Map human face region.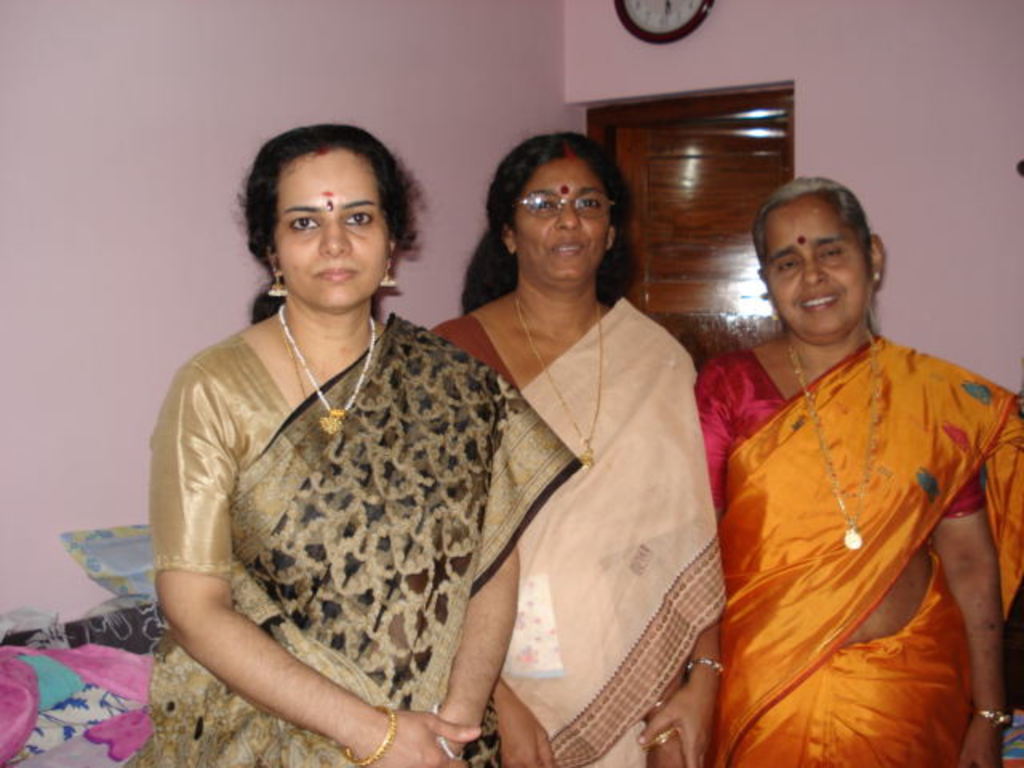
Mapped to box(274, 146, 390, 312).
